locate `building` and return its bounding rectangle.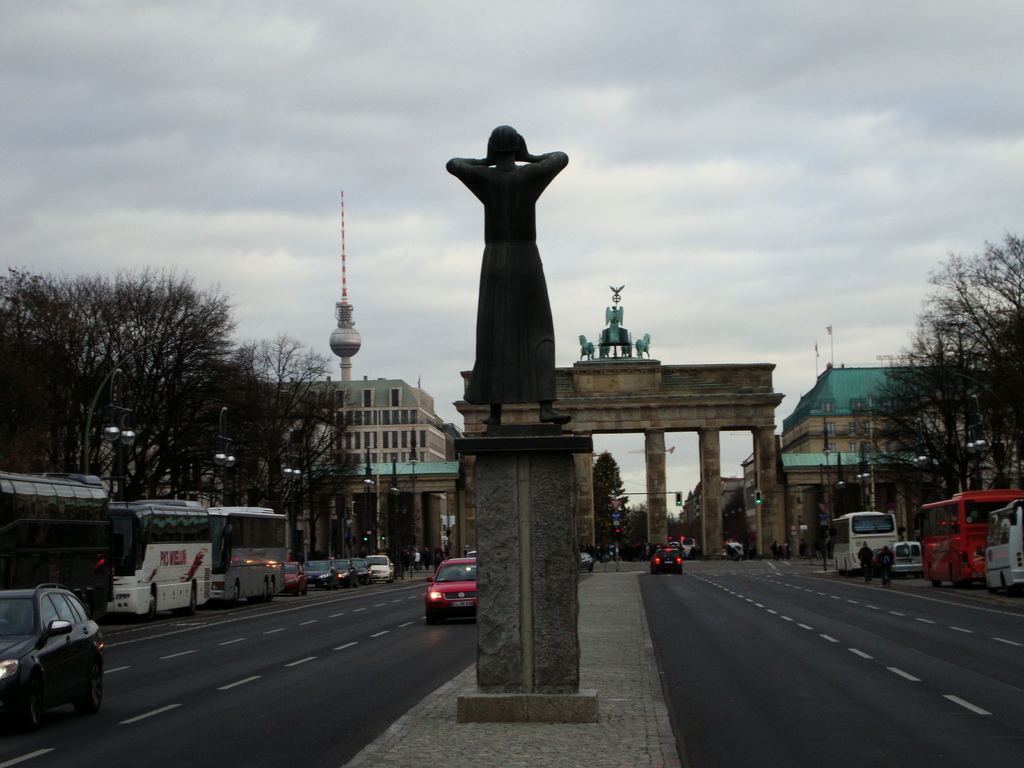
detection(739, 363, 985, 563).
